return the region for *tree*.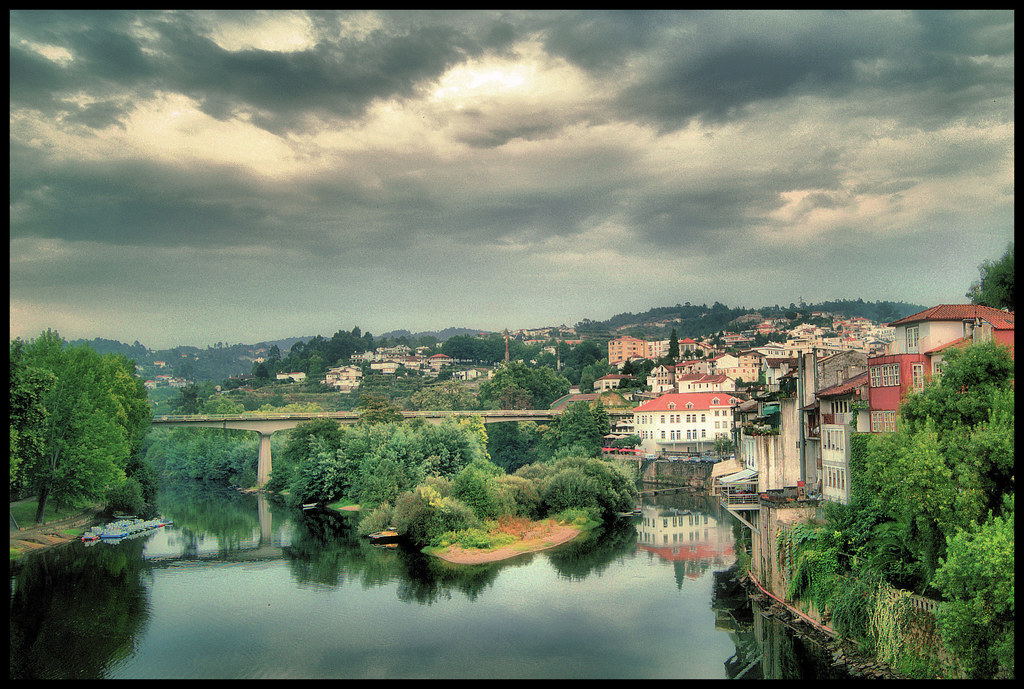
<bbox>381, 429, 419, 489</bbox>.
